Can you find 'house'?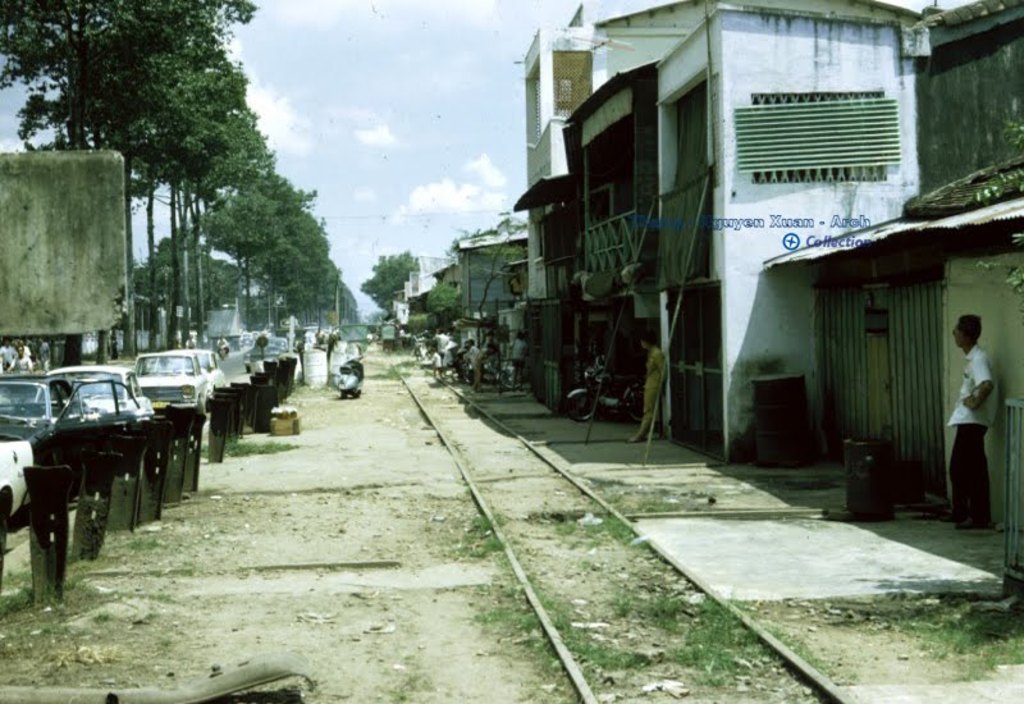
Yes, bounding box: <bbox>558, 0, 1023, 463</bbox>.
